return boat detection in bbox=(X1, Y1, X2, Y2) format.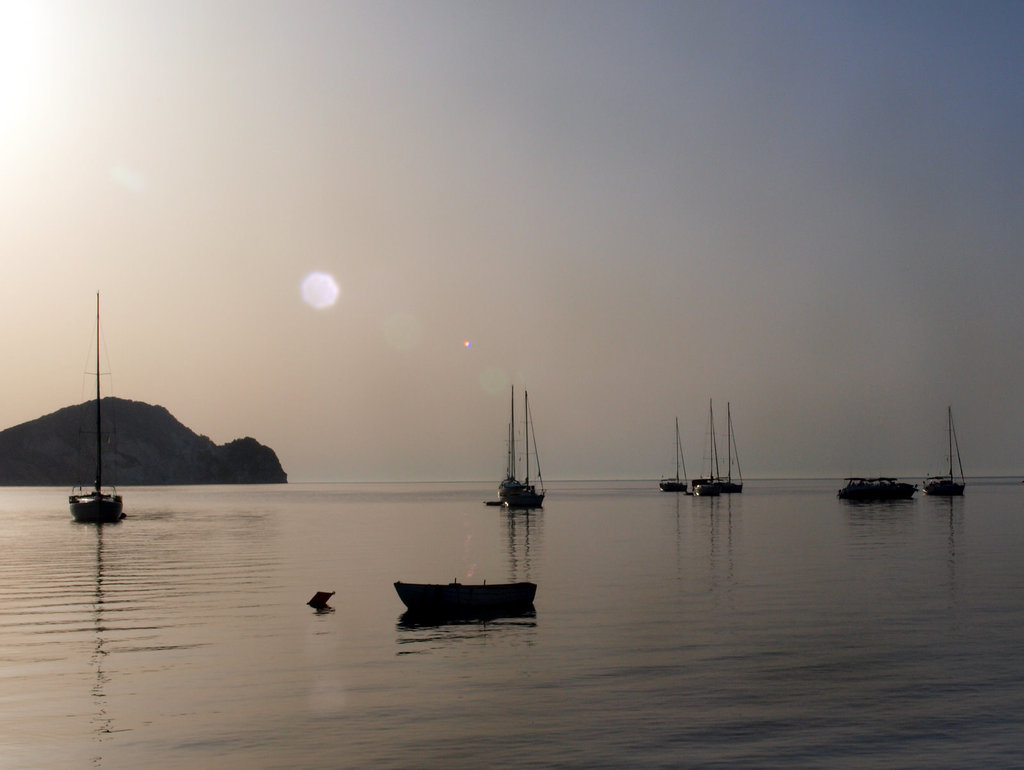
bbox=(497, 393, 556, 514).
